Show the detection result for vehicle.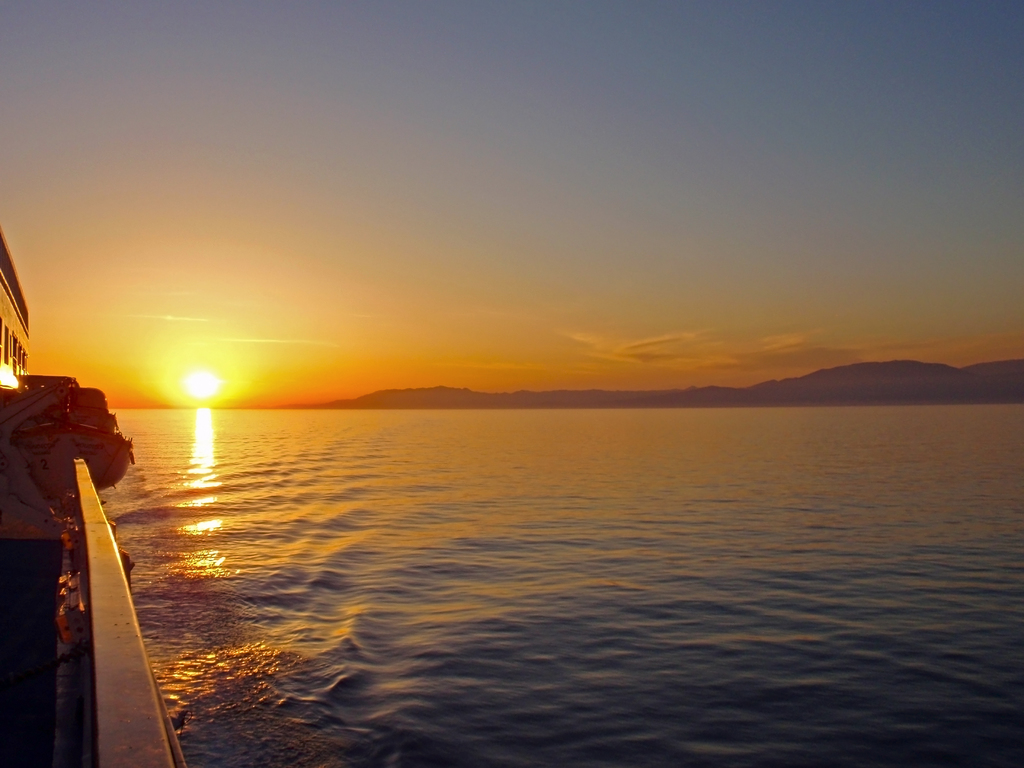
<bbox>0, 222, 191, 767</bbox>.
